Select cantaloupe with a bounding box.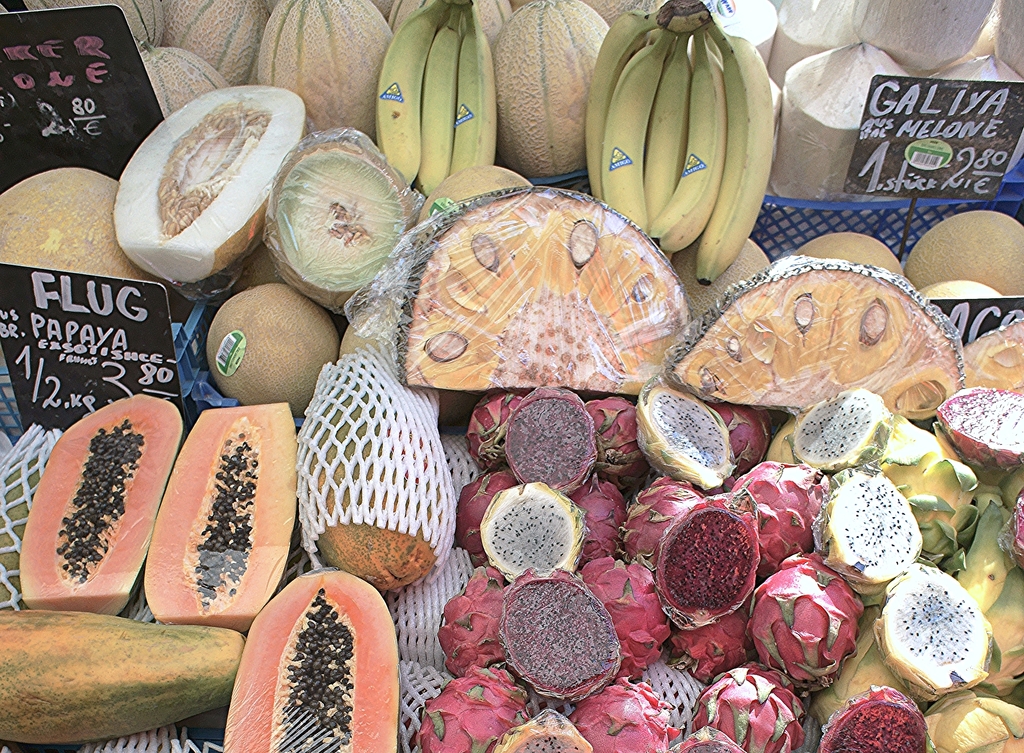
region(793, 229, 900, 273).
